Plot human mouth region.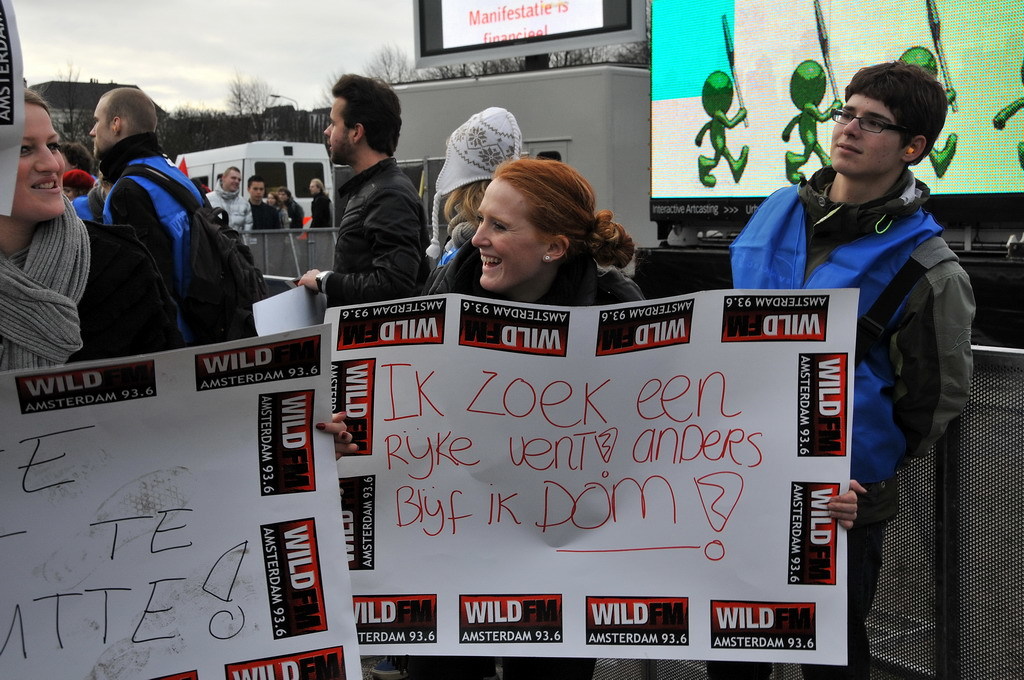
Plotted at bbox(835, 146, 860, 150).
